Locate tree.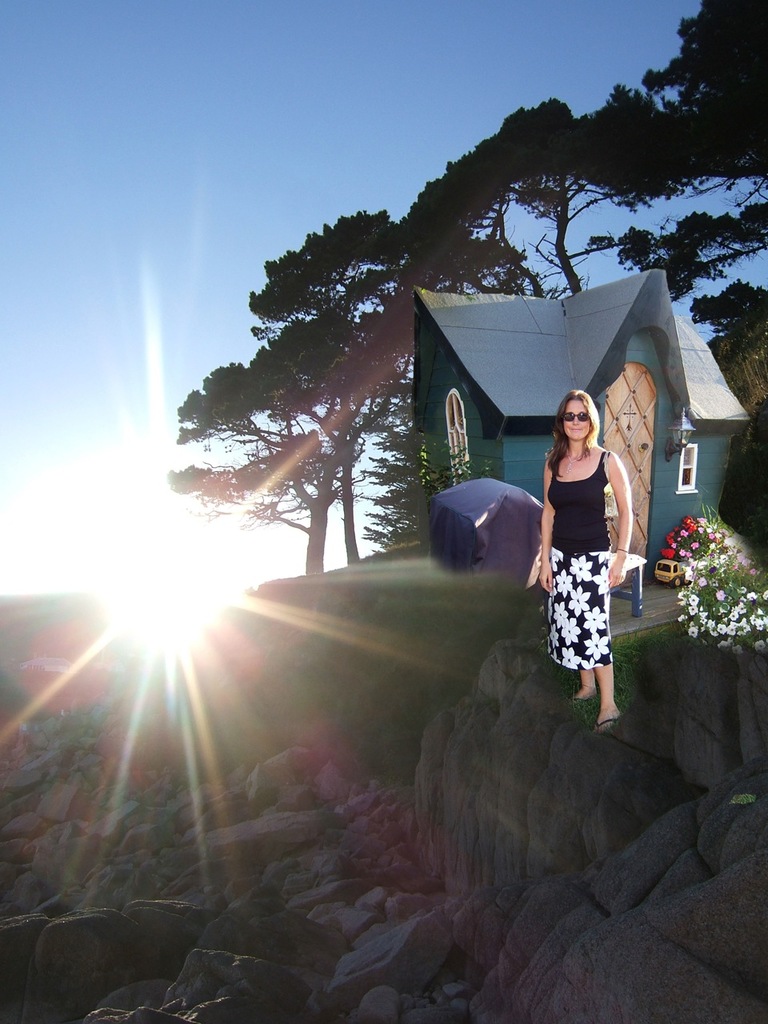
Bounding box: left=615, top=1, right=767, bottom=206.
